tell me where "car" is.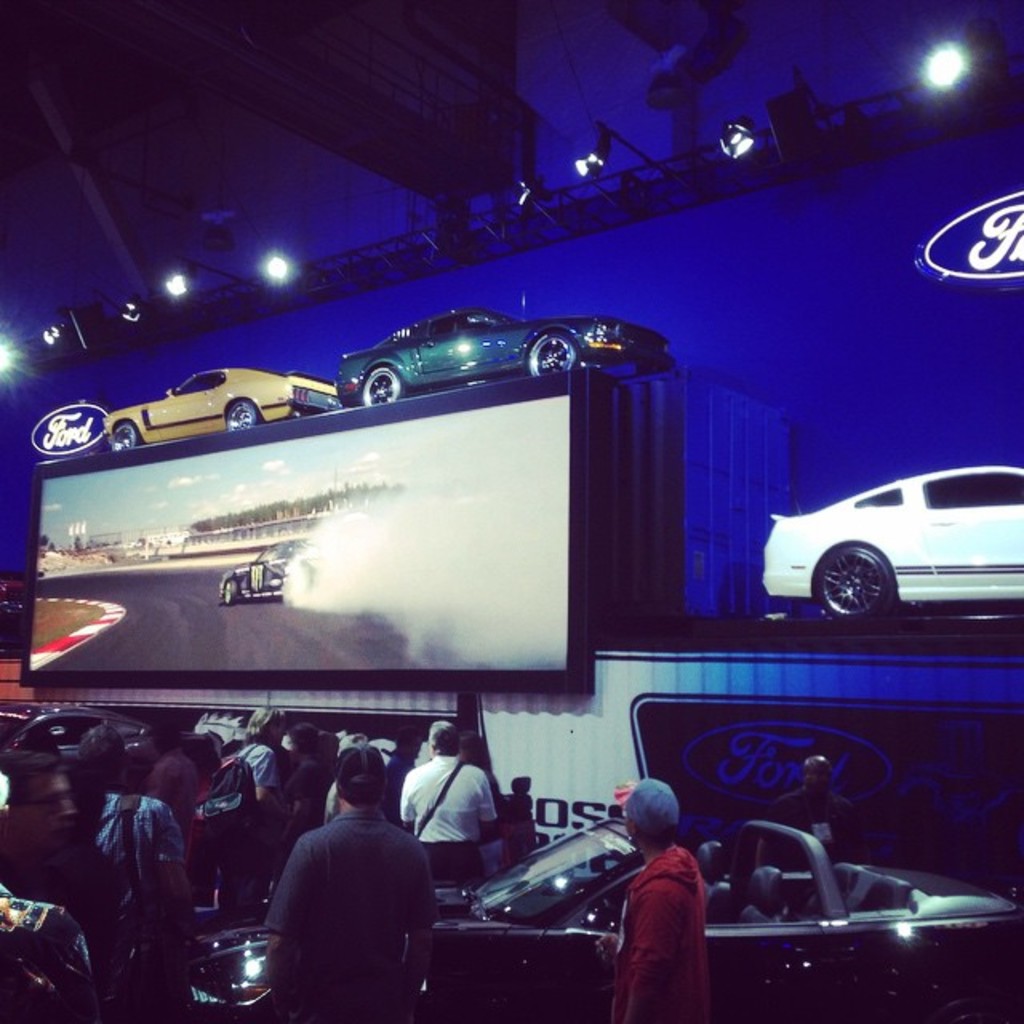
"car" is at {"x1": 758, "y1": 469, "x2": 1022, "y2": 611}.
